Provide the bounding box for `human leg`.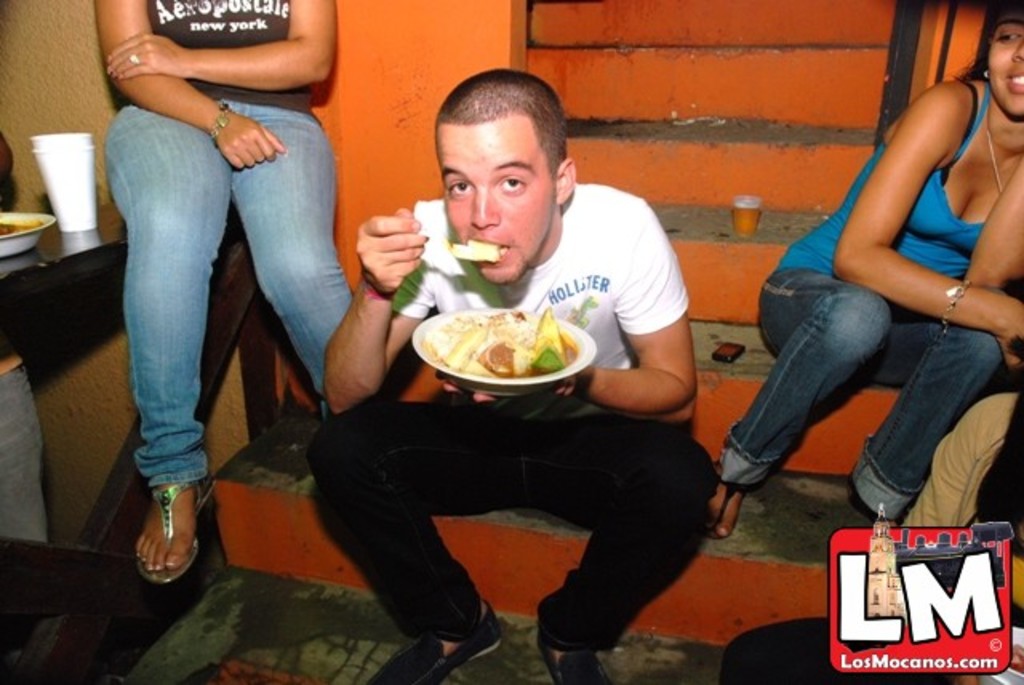
l=222, t=101, r=350, b=421.
